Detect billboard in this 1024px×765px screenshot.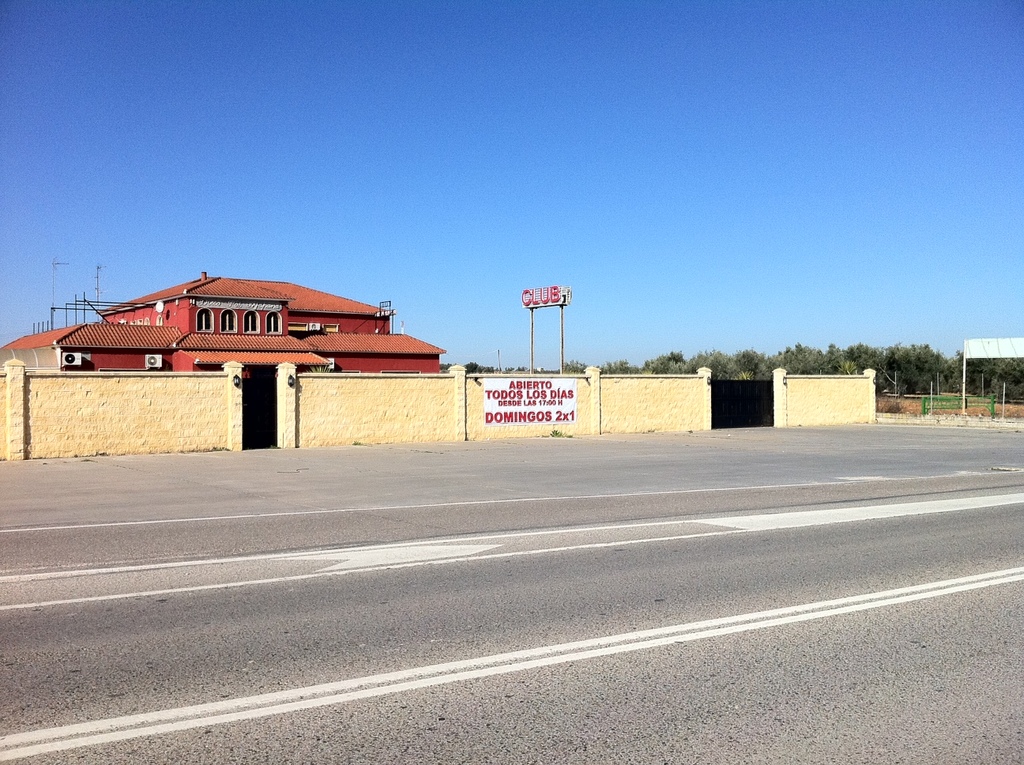
Detection: bbox=[521, 281, 561, 303].
